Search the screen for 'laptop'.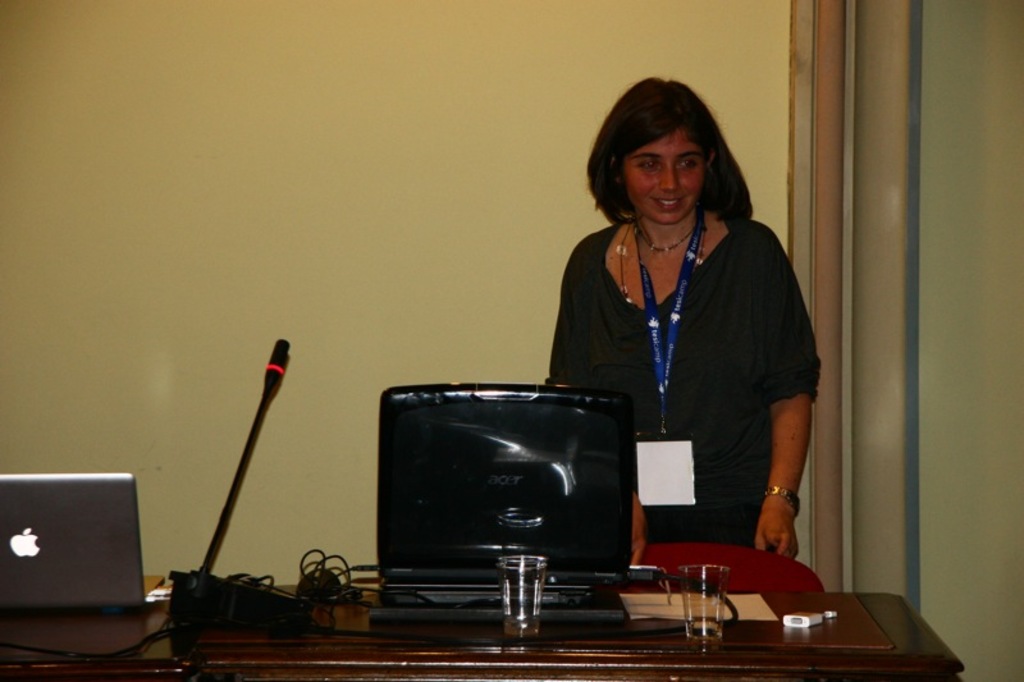
Found at [0,475,168,618].
